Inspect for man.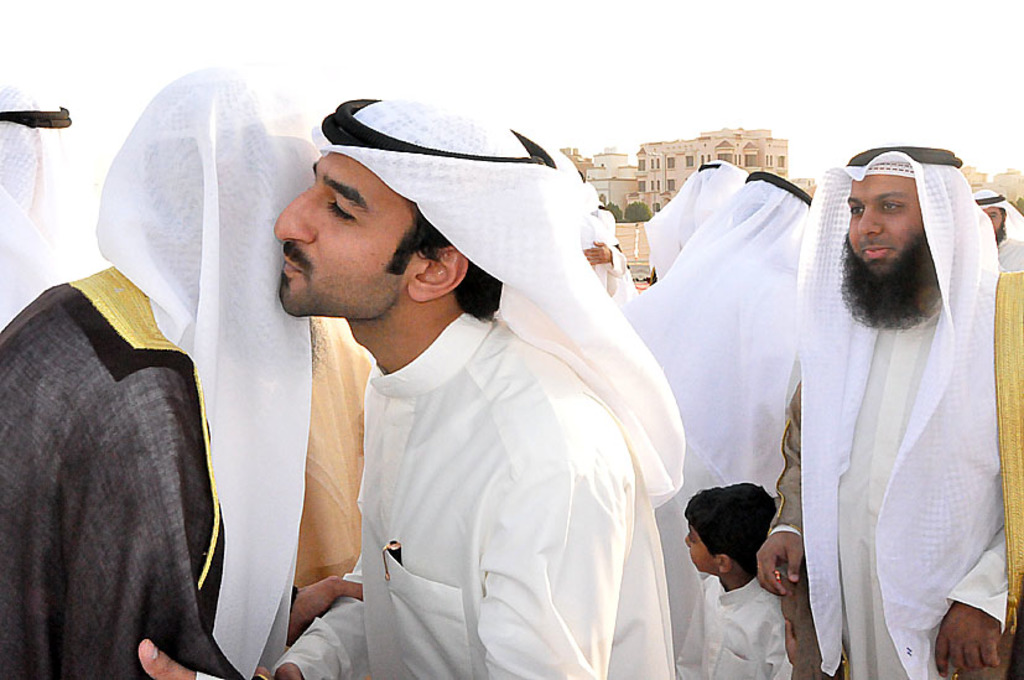
Inspection: [617,175,814,499].
